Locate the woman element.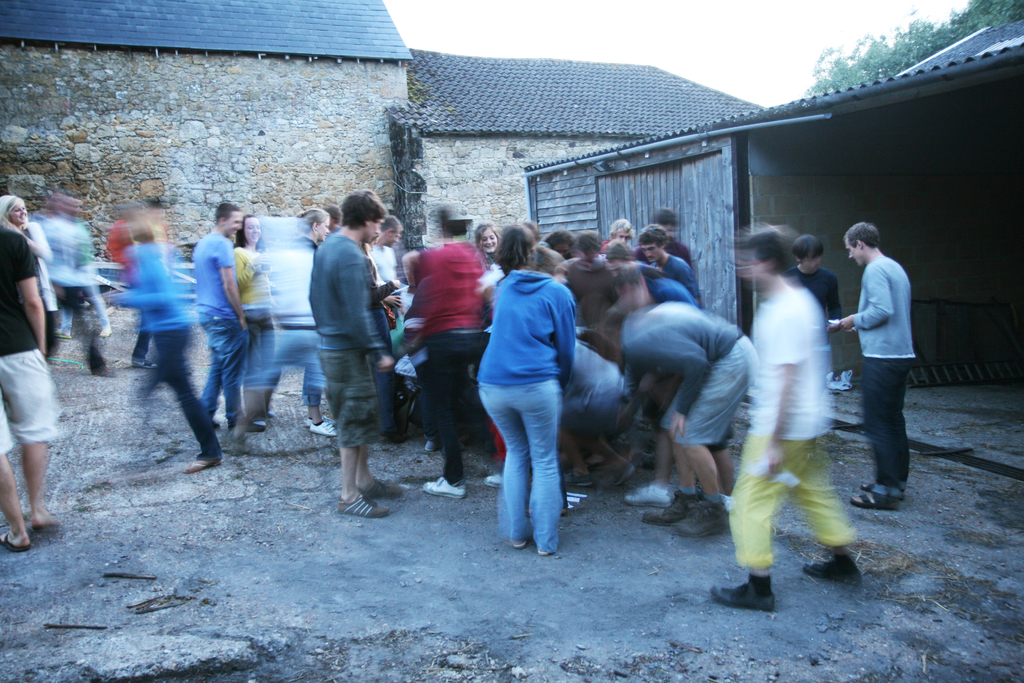
Element bbox: [x1=0, y1=182, x2=63, y2=362].
